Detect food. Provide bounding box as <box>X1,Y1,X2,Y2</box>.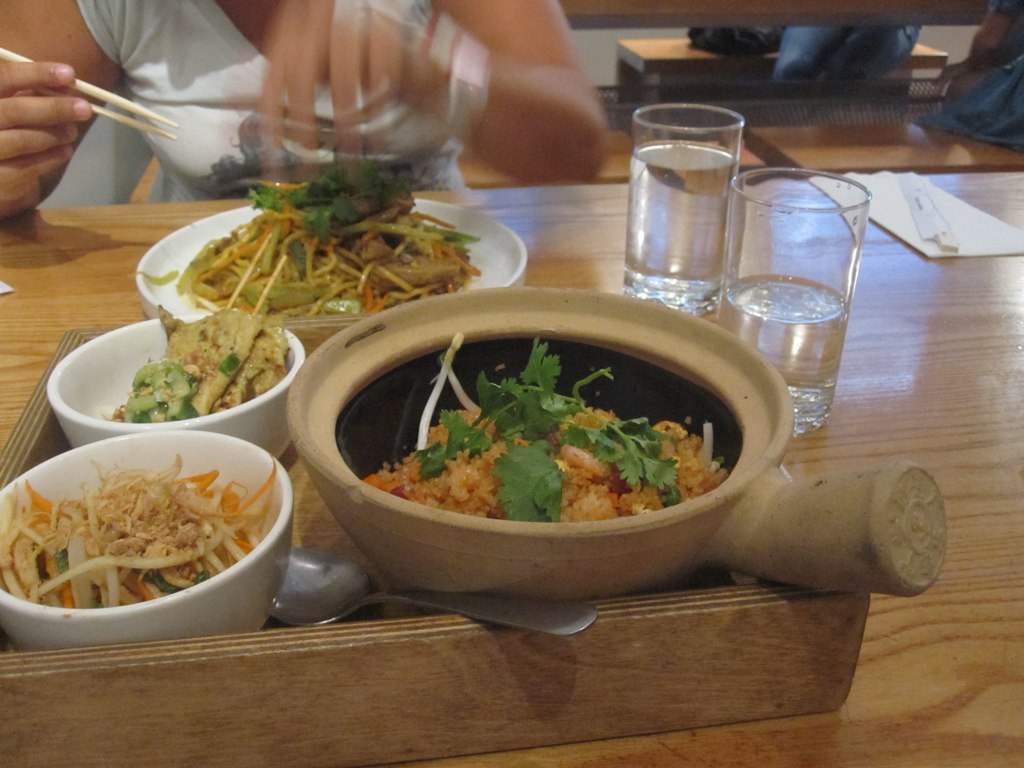
<box>100,303,290,424</box>.
